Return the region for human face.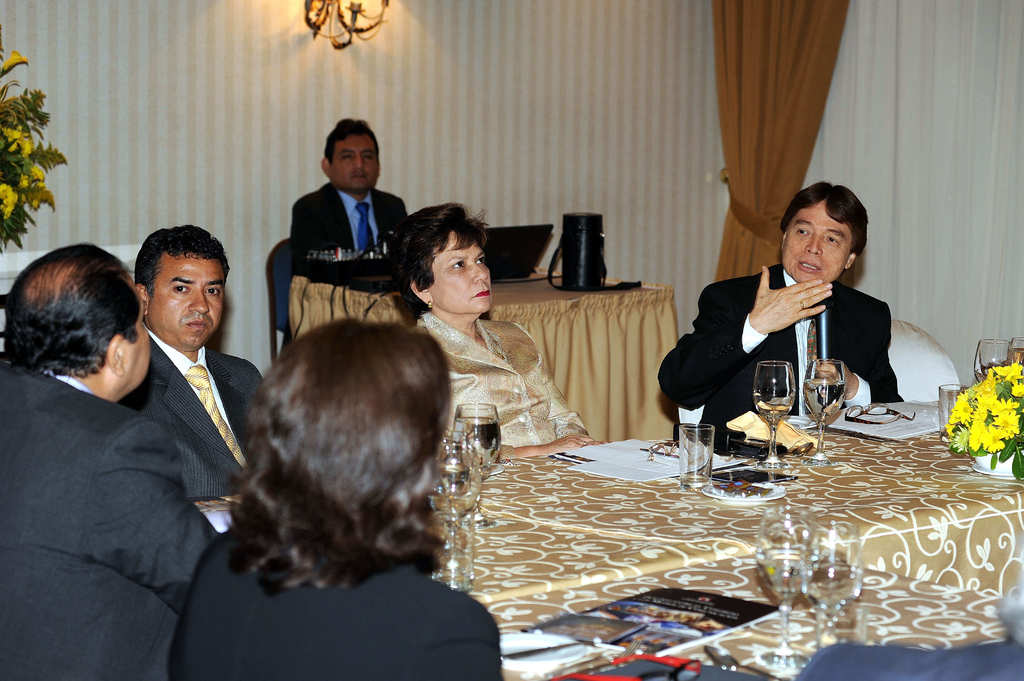
<box>127,294,155,393</box>.
